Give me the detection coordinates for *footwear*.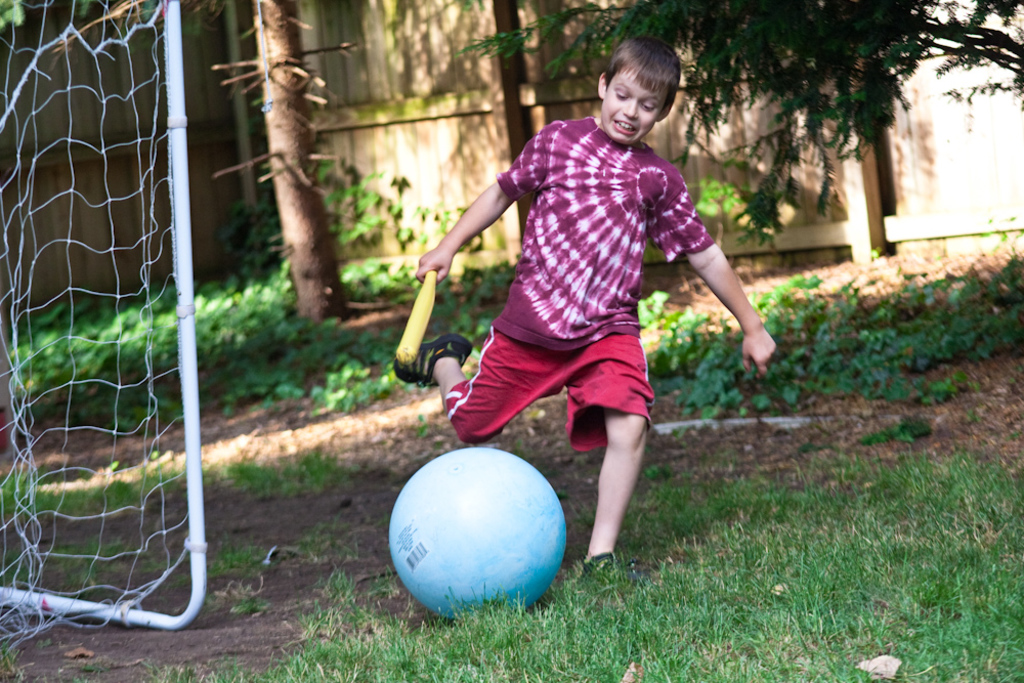
372, 325, 475, 388.
